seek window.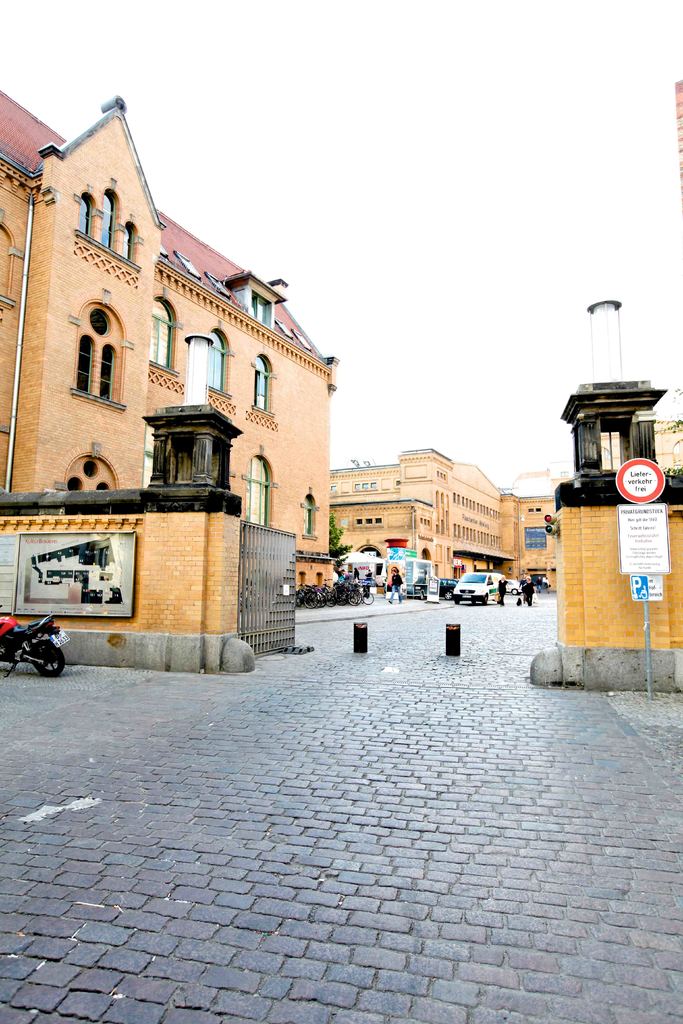
locate(99, 188, 113, 247).
